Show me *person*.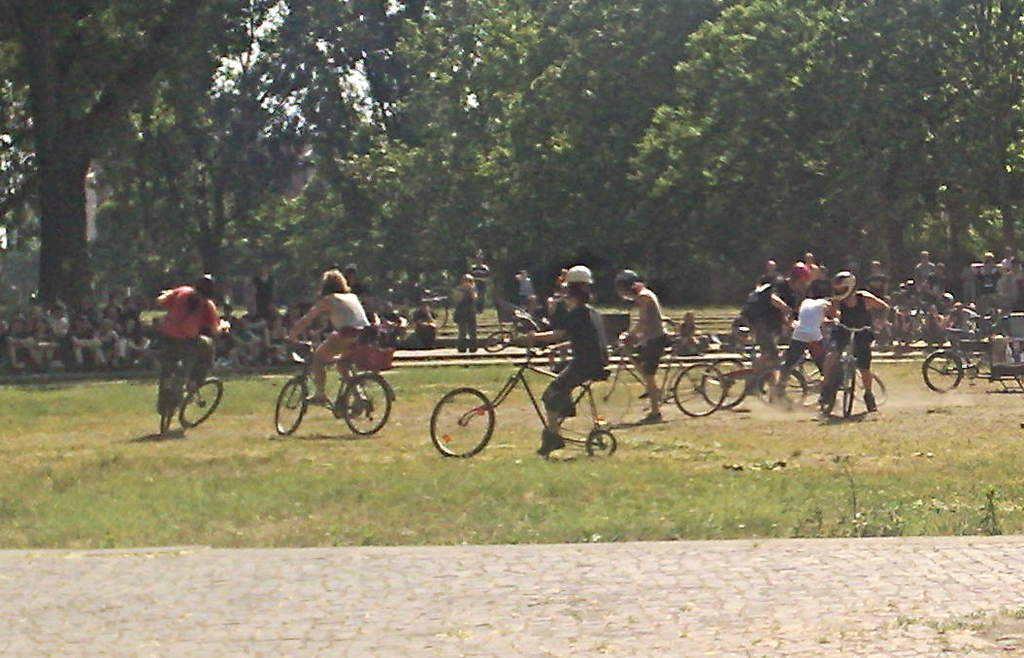
*person* is here: 676:309:703:349.
